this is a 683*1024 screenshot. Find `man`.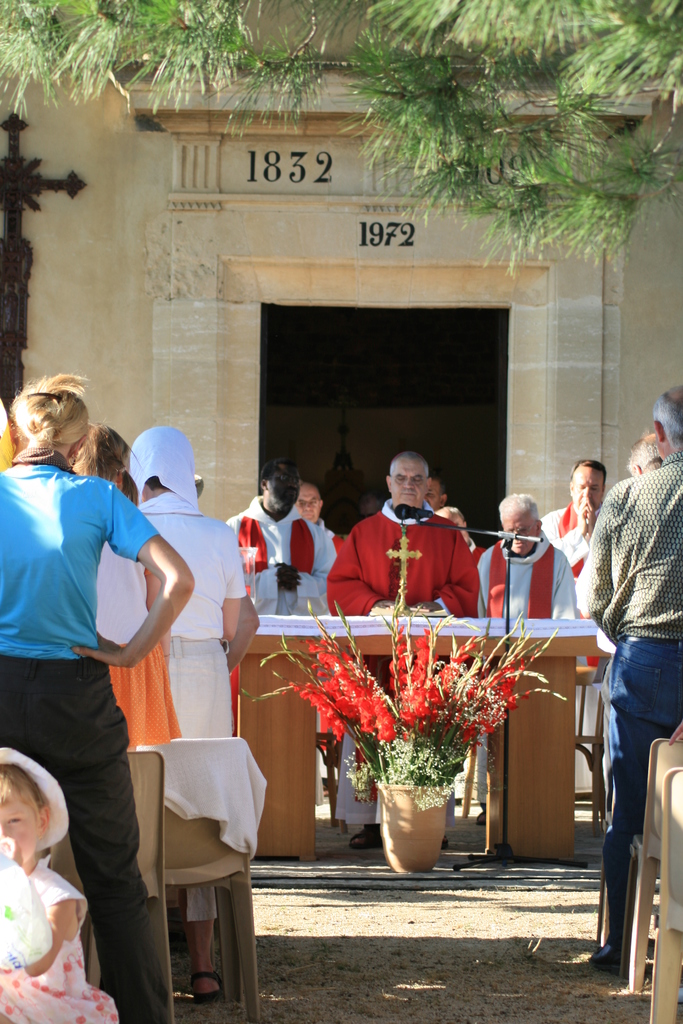
Bounding box: l=538, t=456, r=610, b=808.
